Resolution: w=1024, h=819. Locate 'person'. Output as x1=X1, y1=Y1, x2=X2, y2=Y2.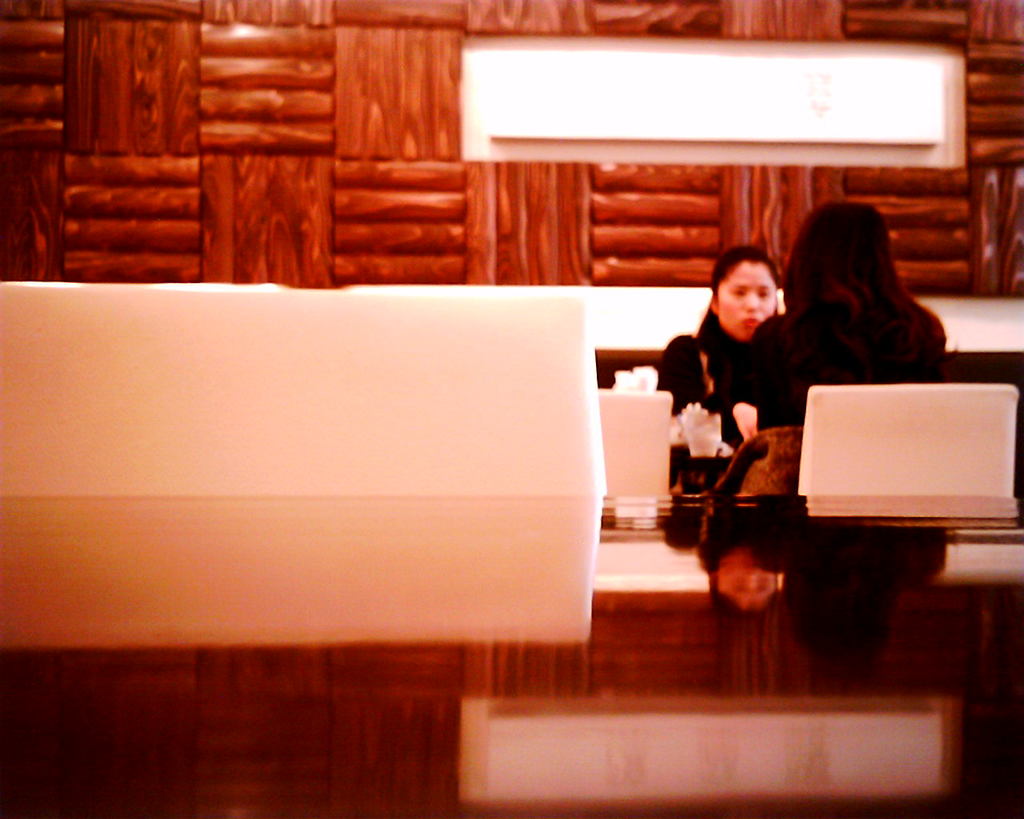
x1=732, y1=202, x2=954, y2=621.
